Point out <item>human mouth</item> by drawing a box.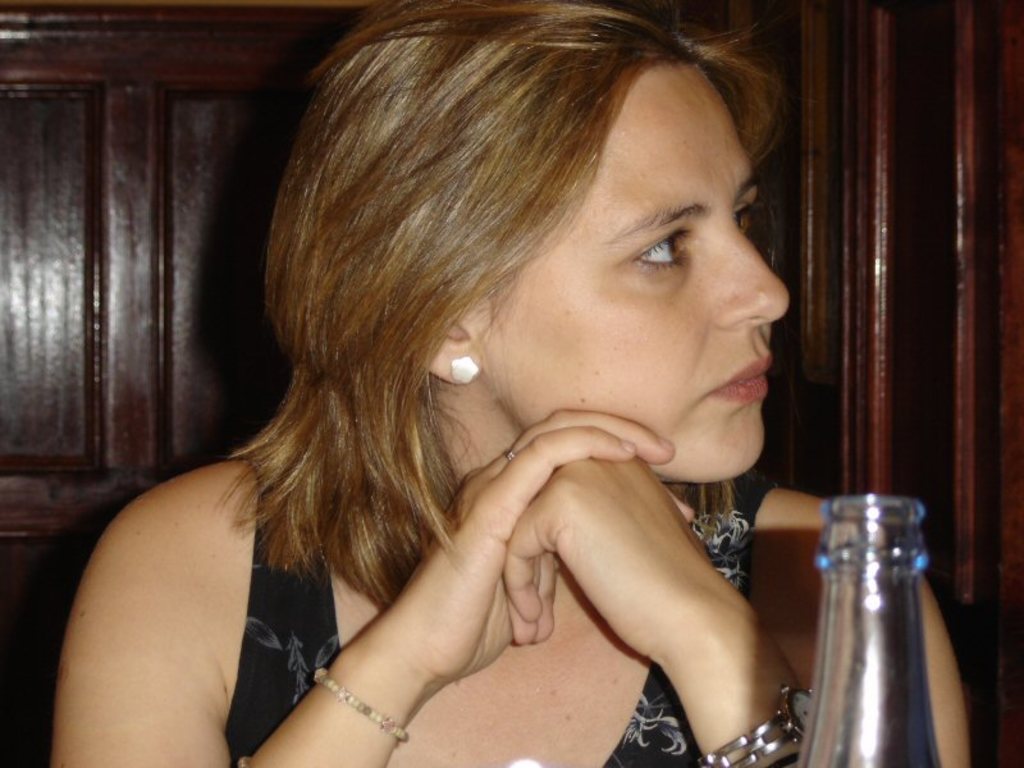
718/361/772/396.
